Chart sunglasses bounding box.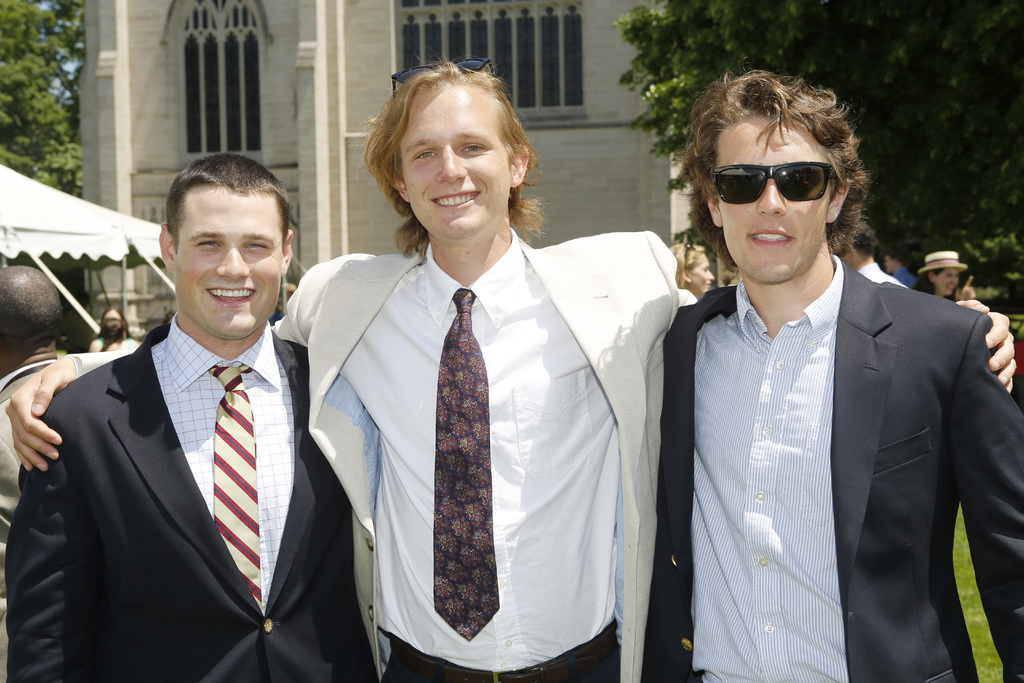
Charted: box=[704, 162, 842, 208].
